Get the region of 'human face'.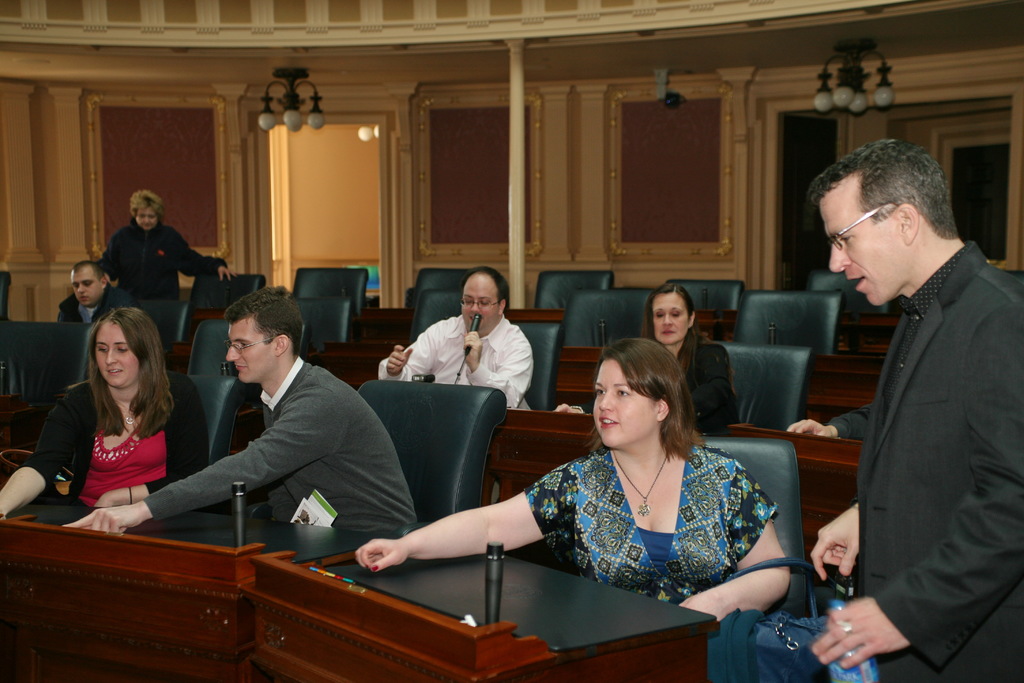
bbox(68, 271, 101, 305).
